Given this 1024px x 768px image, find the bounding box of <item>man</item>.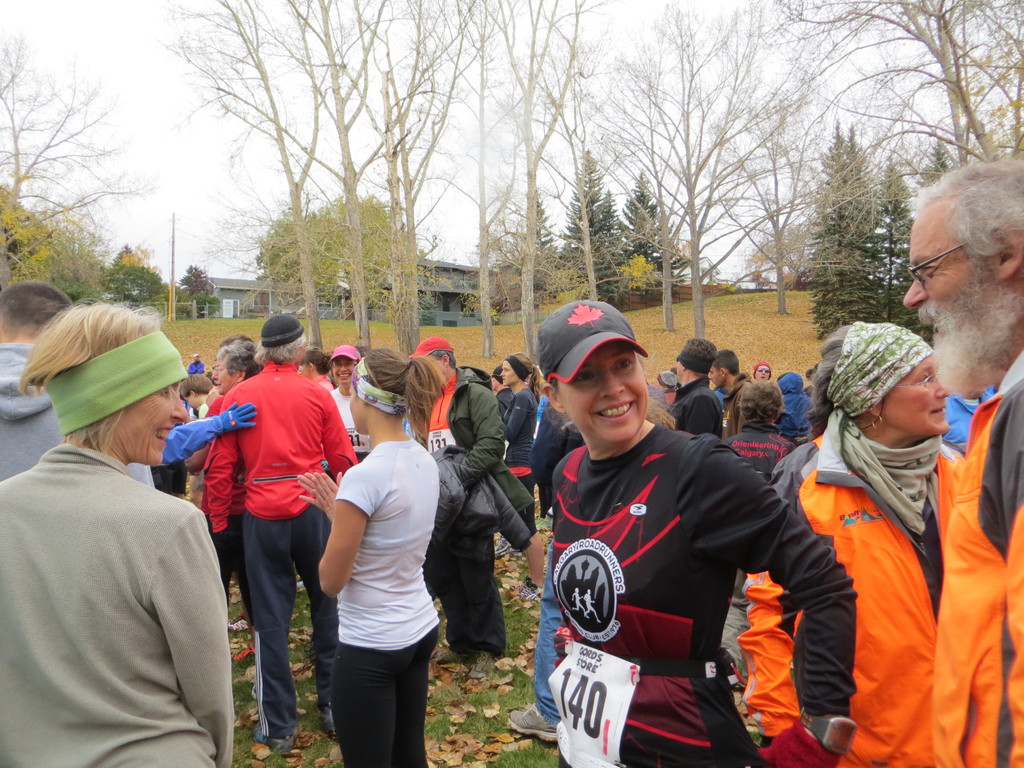
detection(40, 316, 270, 767).
